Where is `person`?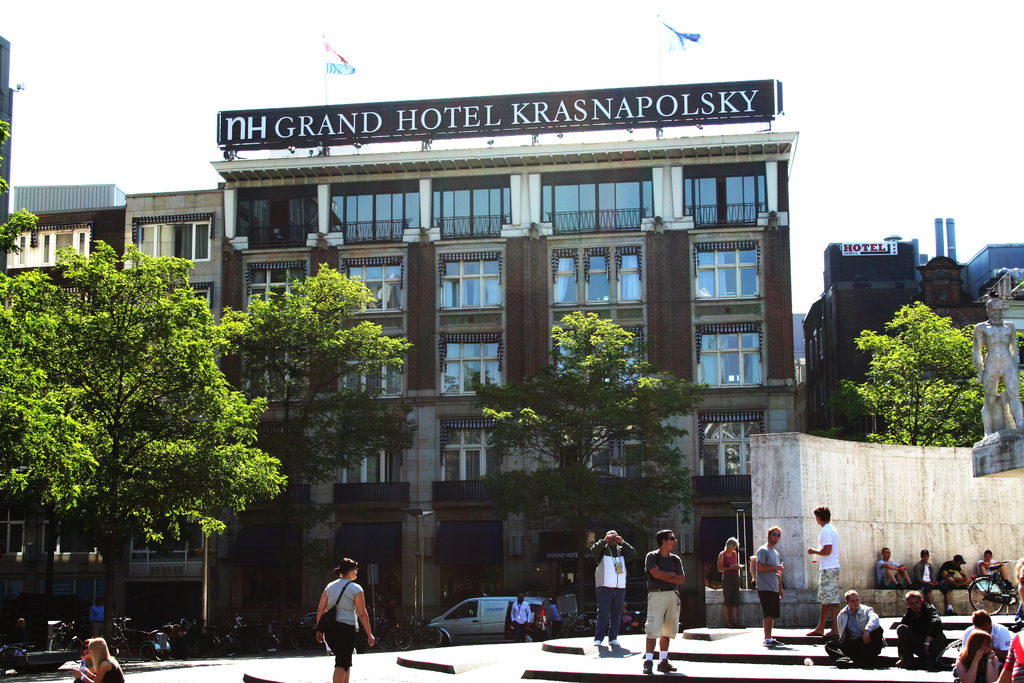
88, 595, 104, 635.
